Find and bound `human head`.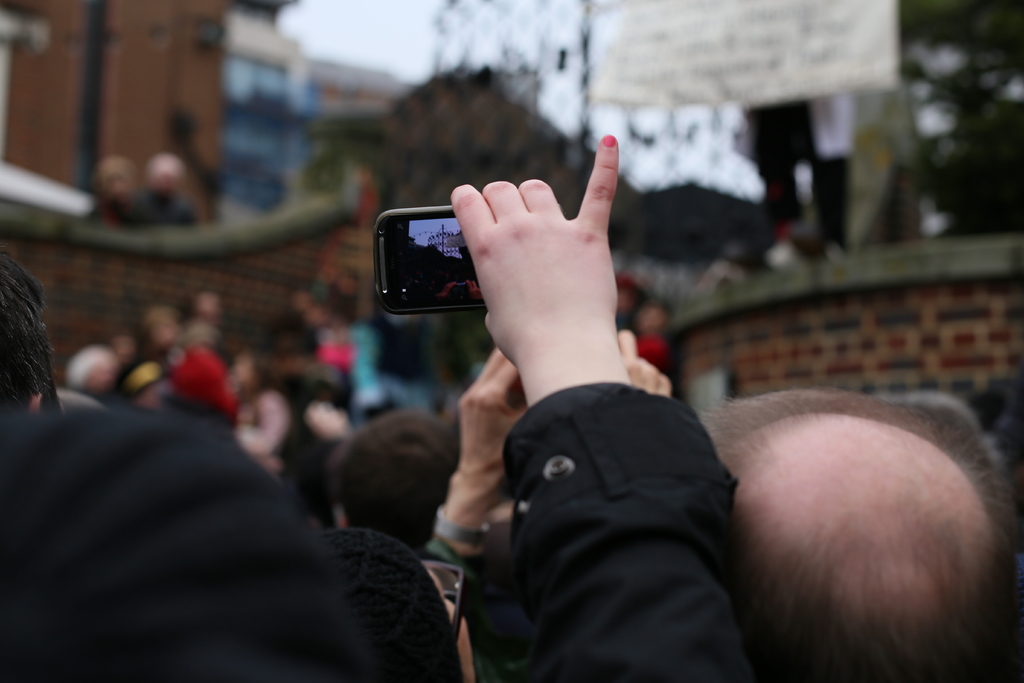
Bound: bbox(70, 343, 124, 393).
